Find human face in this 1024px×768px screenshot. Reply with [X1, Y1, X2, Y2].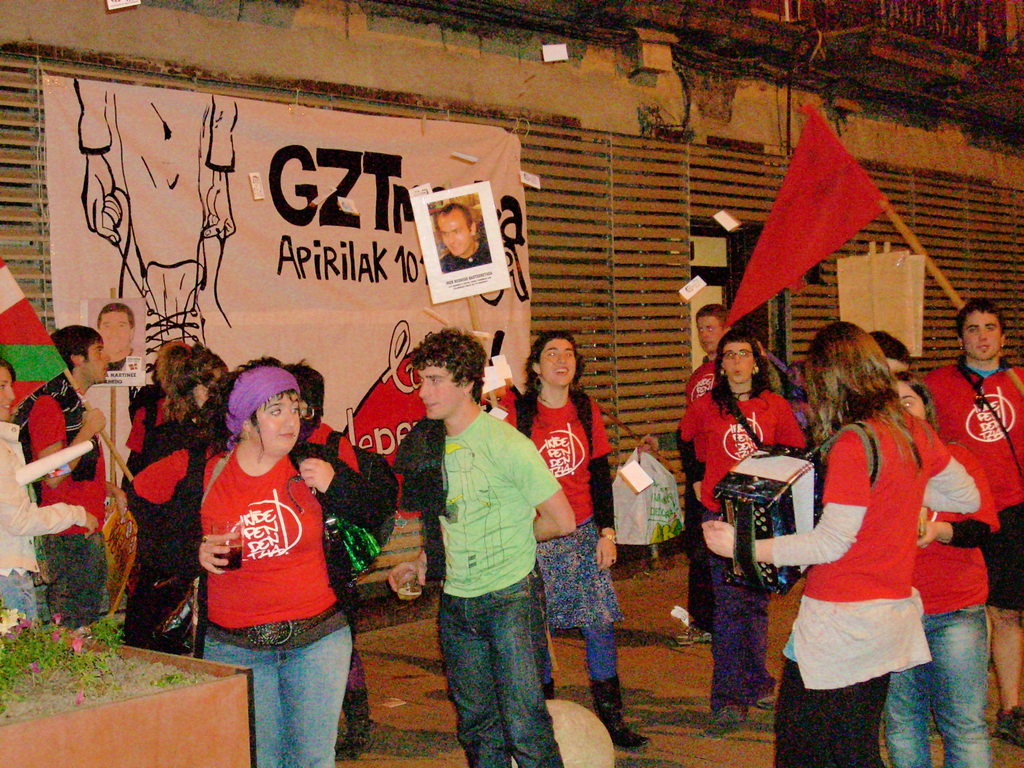
[78, 342, 113, 381].
